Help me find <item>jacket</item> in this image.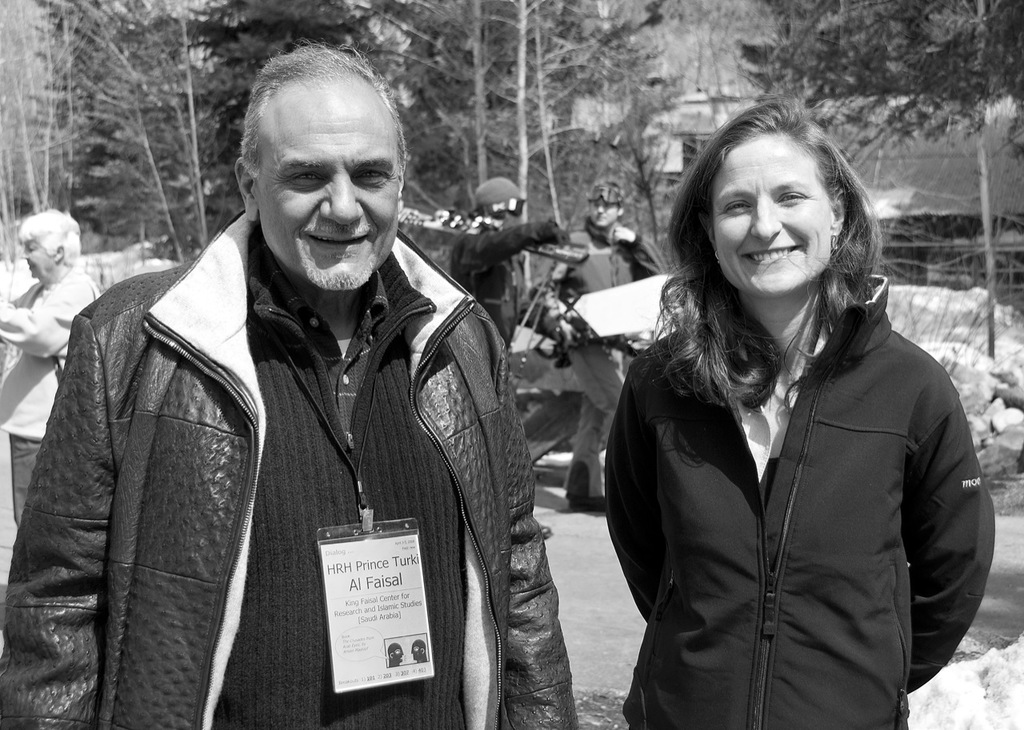
Found it: (605,162,1018,700).
